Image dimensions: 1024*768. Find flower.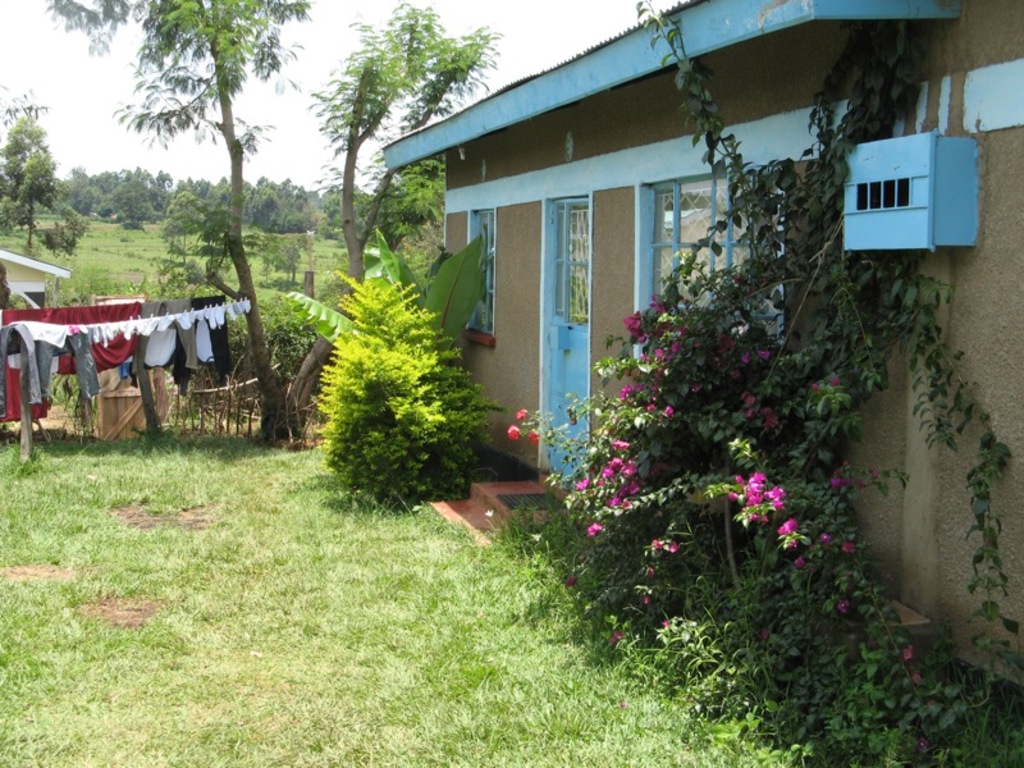
[586,521,608,543].
